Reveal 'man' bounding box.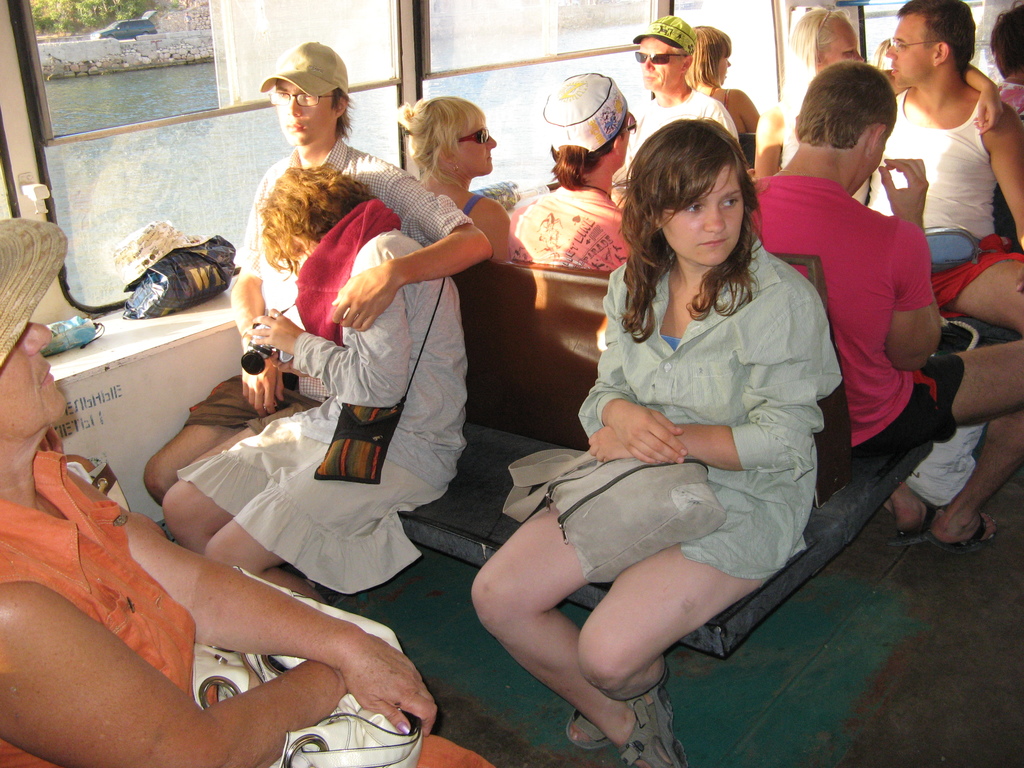
Revealed: <region>881, 4, 1018, 348</region>.
